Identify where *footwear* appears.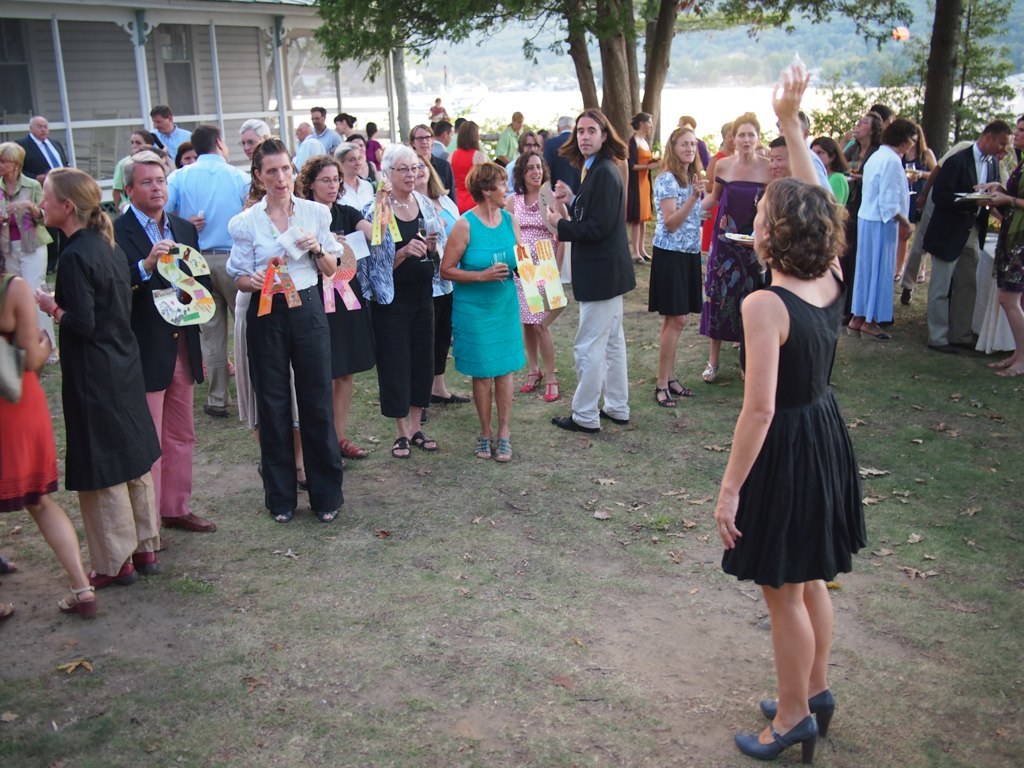
Appears at [597,408,629,424].
